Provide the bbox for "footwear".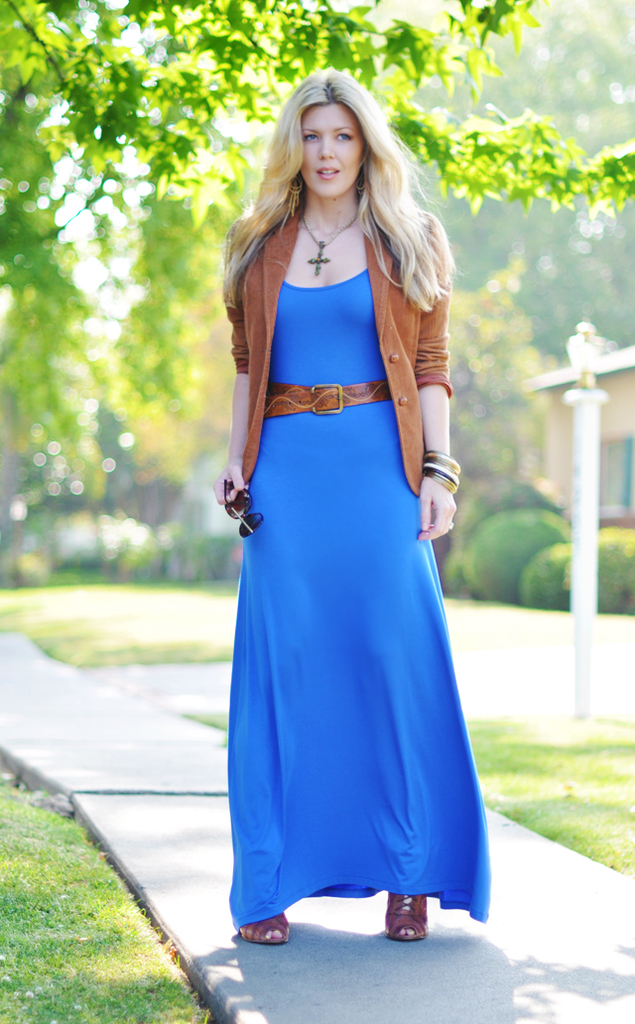
237 911 290 945.
